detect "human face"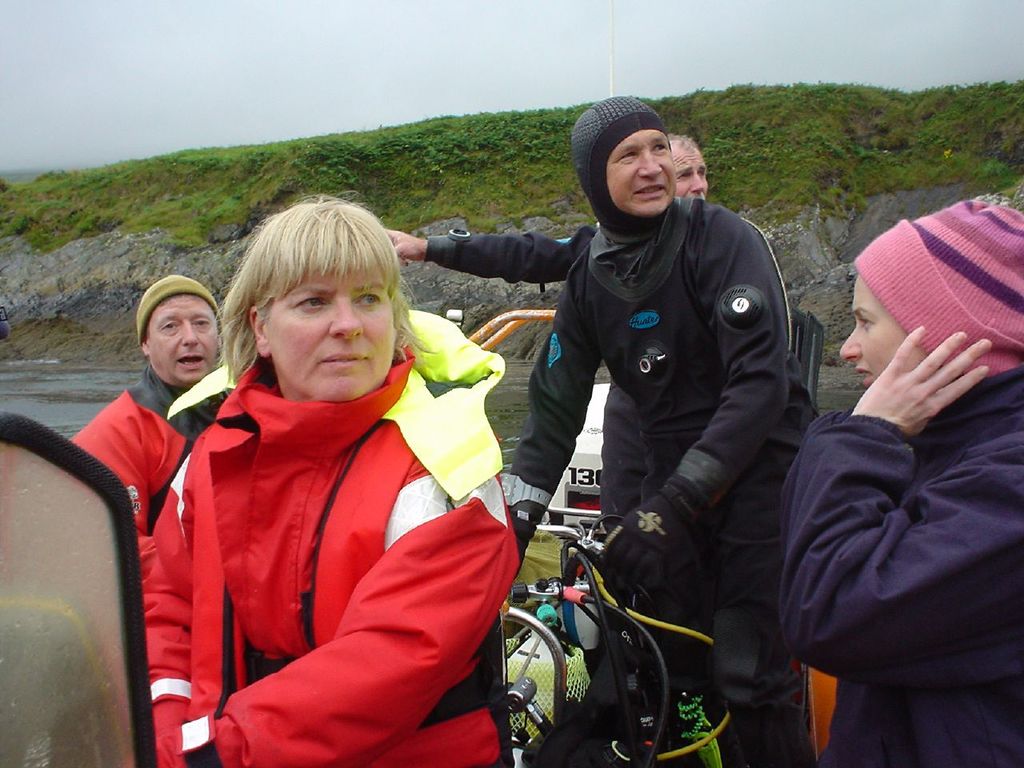
<region>606, 130, 676, 220</region>
